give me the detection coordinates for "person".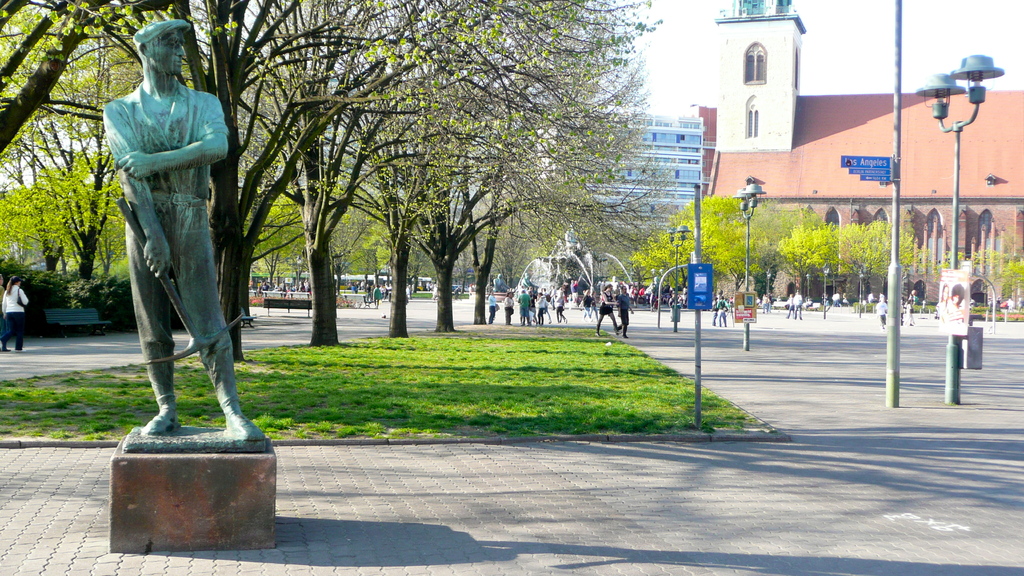
[left=502, top=294, right=513, bottom=325].
